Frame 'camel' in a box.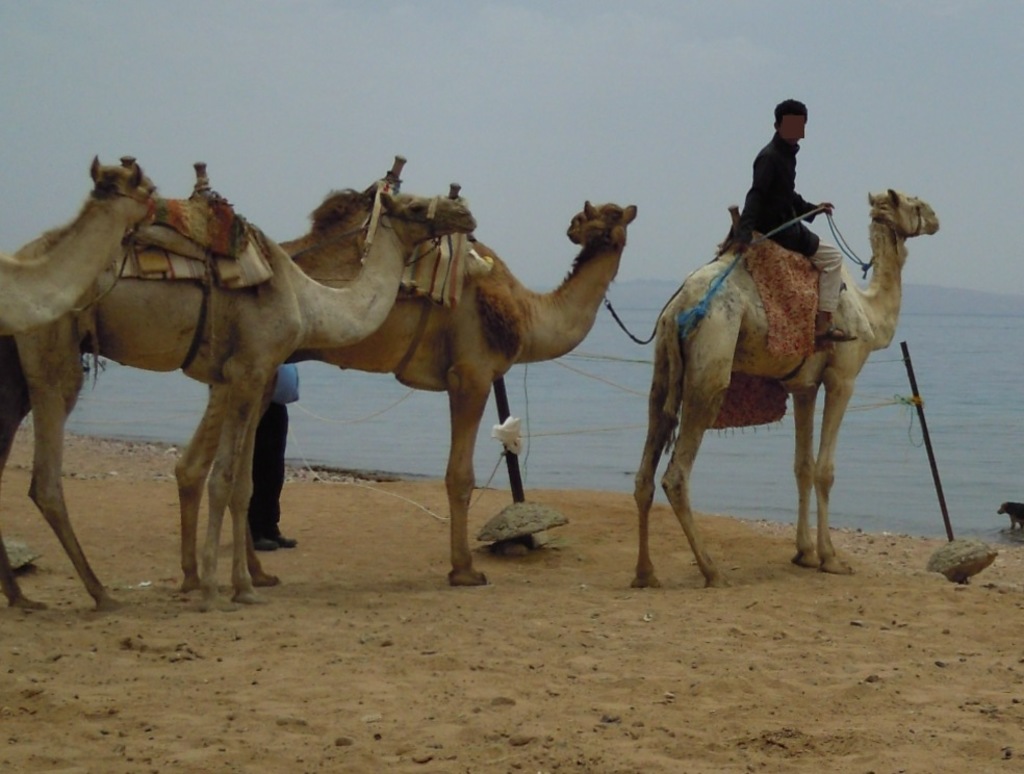
[634, 188, 941, 590].
